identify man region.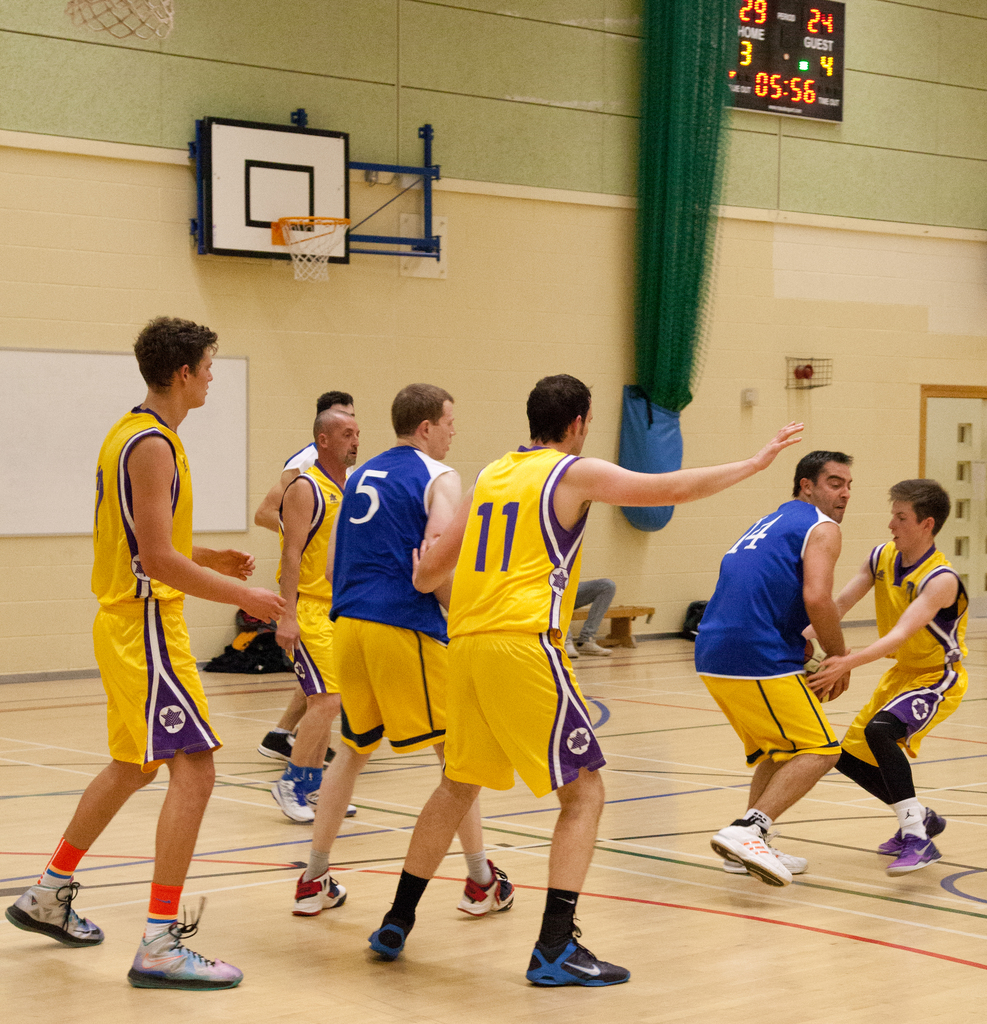
Region: (805,479,973,879).
